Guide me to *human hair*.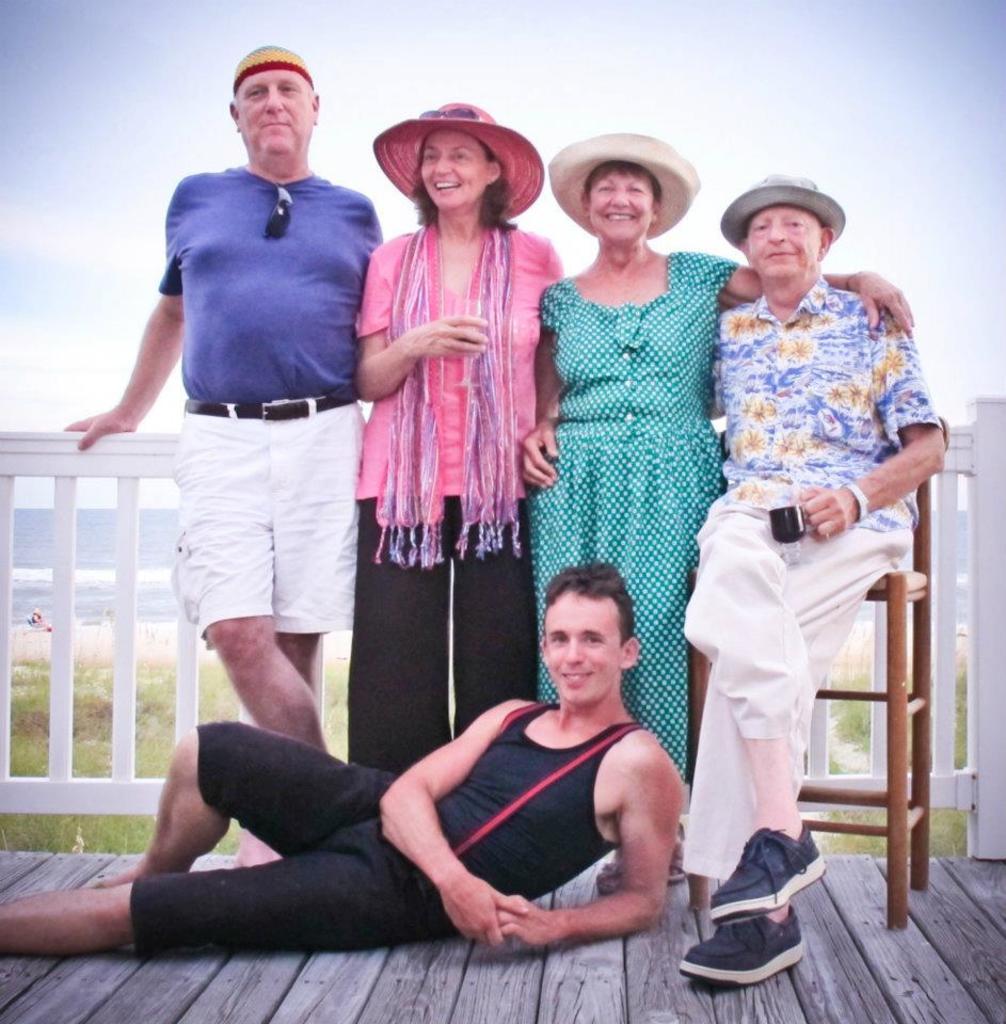
Guidance: select_region(544, 558, 636, 645).
